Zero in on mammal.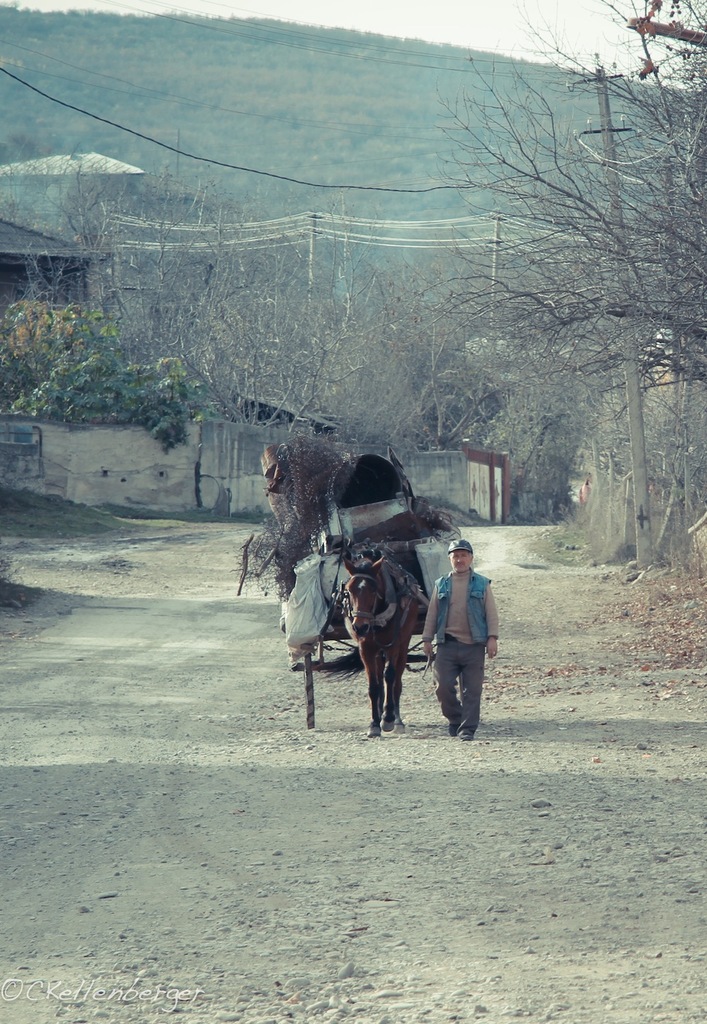
Zeroed in: {"x1": 337, "y1": 545, "x2": 431, "y2": 743}.
